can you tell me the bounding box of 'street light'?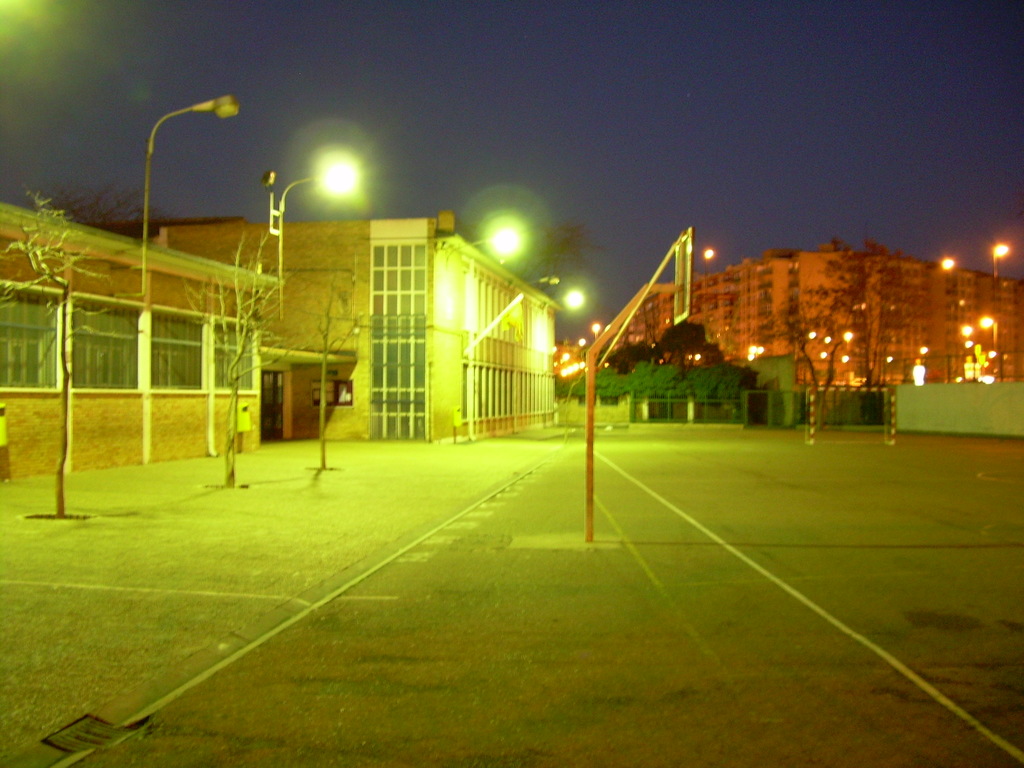
rect(284, 135, 370, 237).
